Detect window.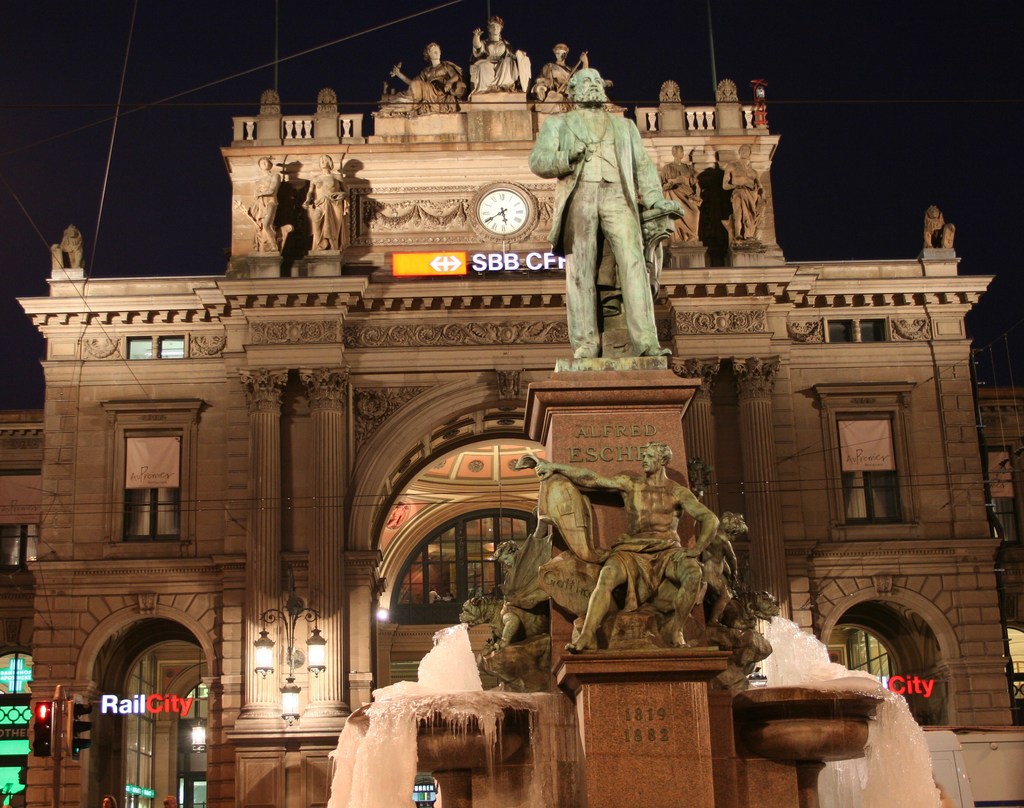
Detected at (825,602,941,725).
